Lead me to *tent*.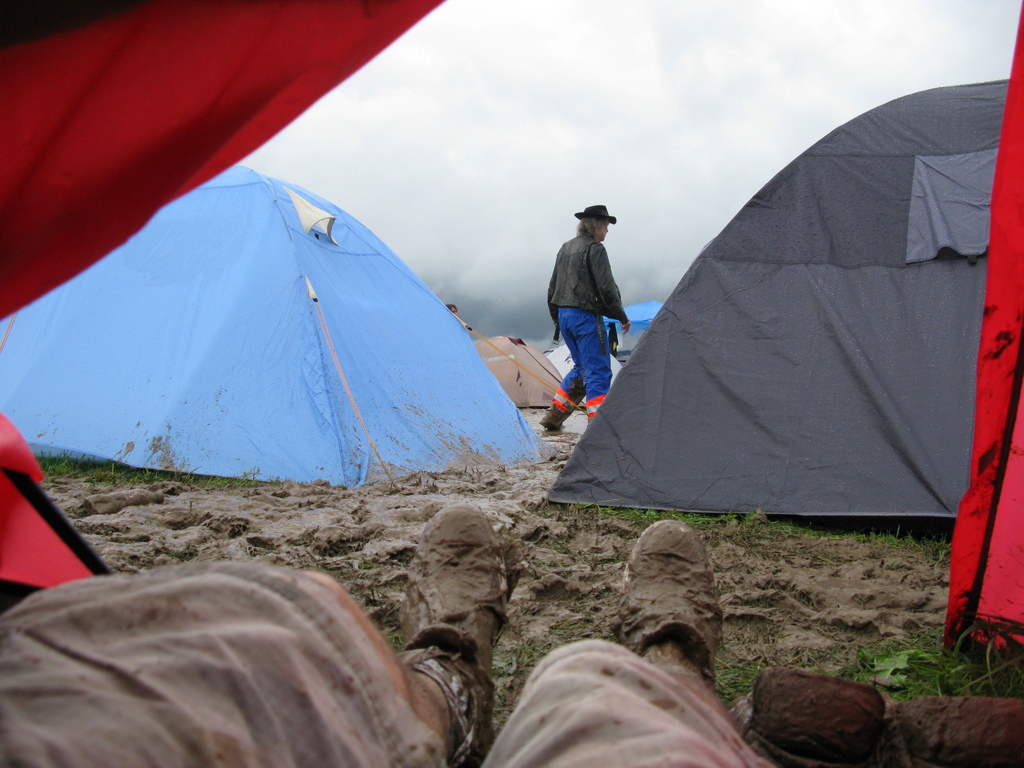
Lead to pyautogui.locateOnScreen(465, 323, 553, 424).
